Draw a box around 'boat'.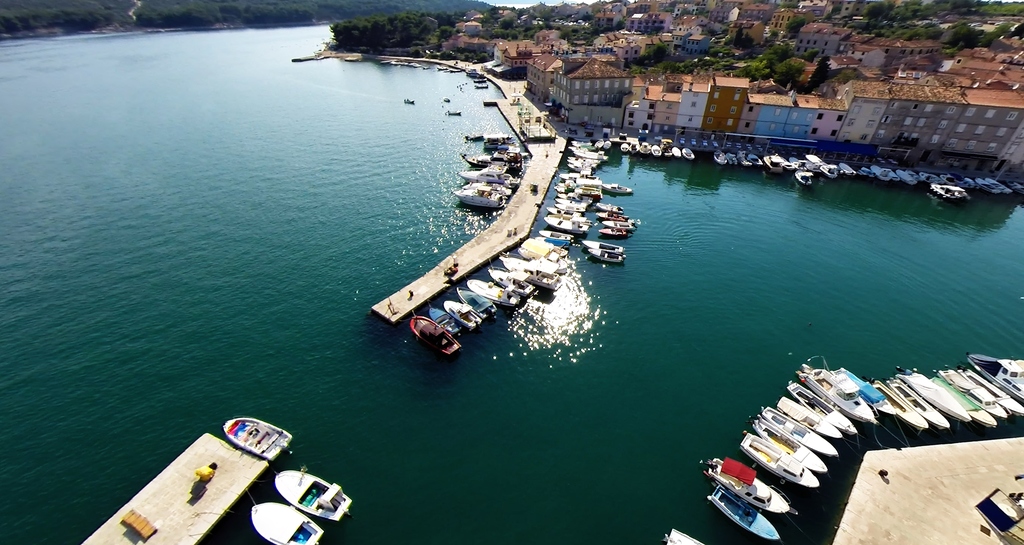
<bbox>749, 154, 757, 164</bbox>.
